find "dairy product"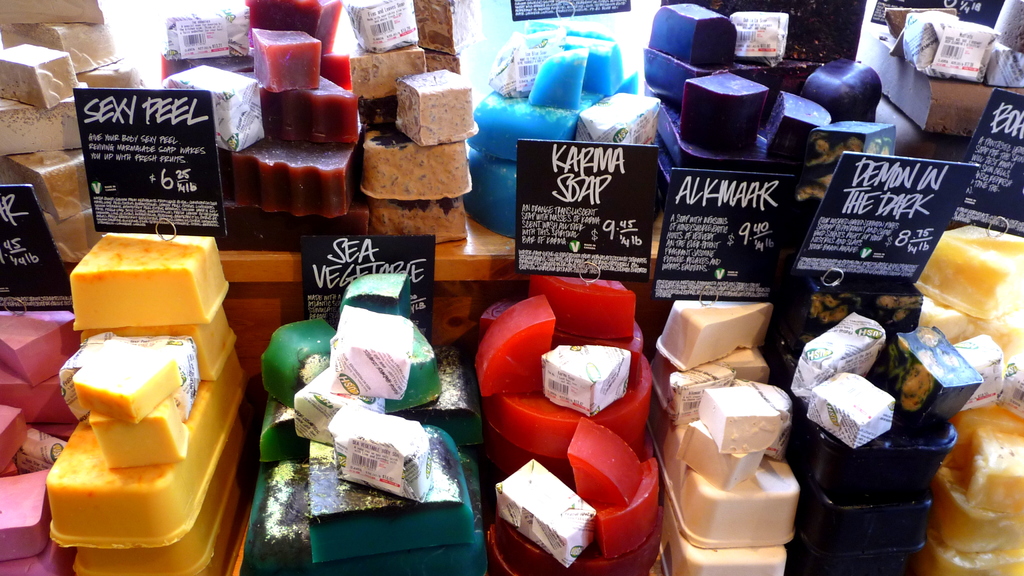
0,88,85,148
